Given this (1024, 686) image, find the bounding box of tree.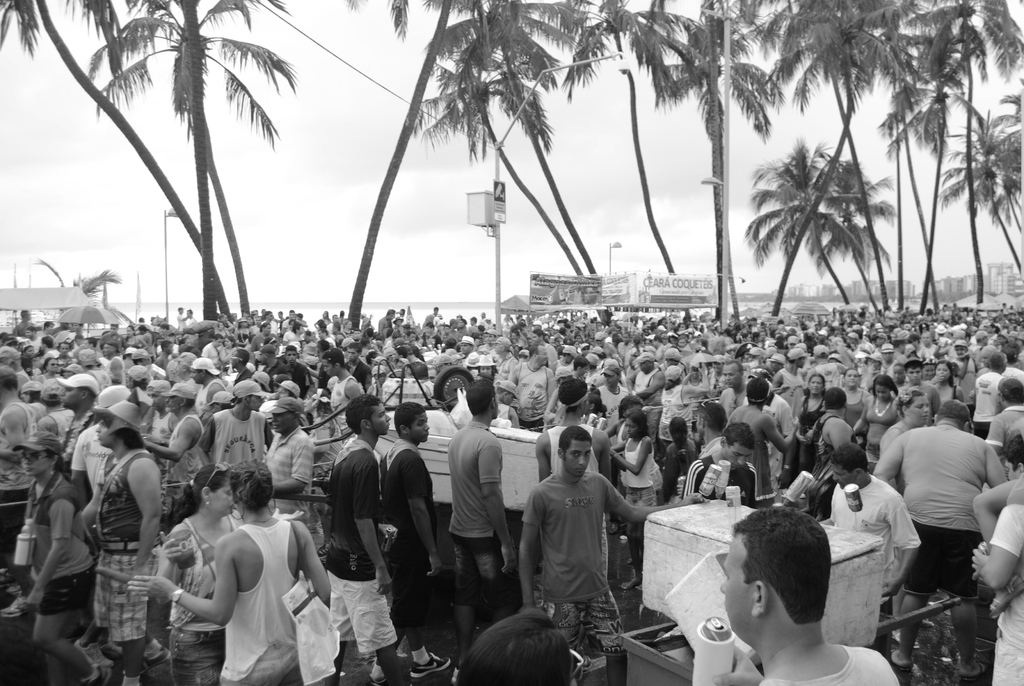
[left=420, top=0, right=598, bottom=274].
